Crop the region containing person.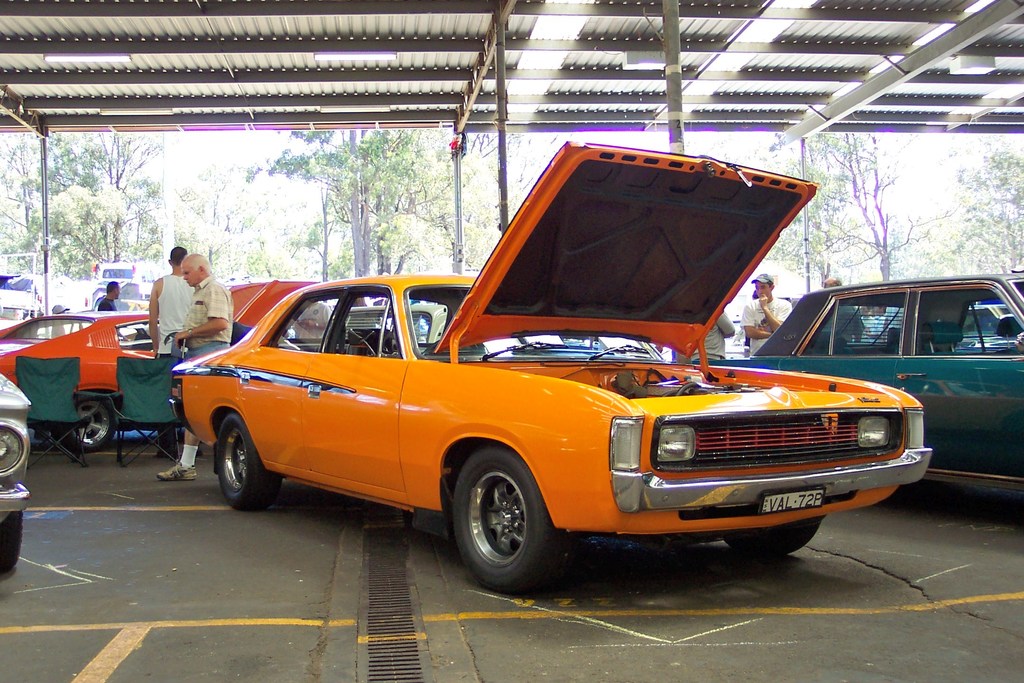
Crop region: [143, 252, 234, 480].
